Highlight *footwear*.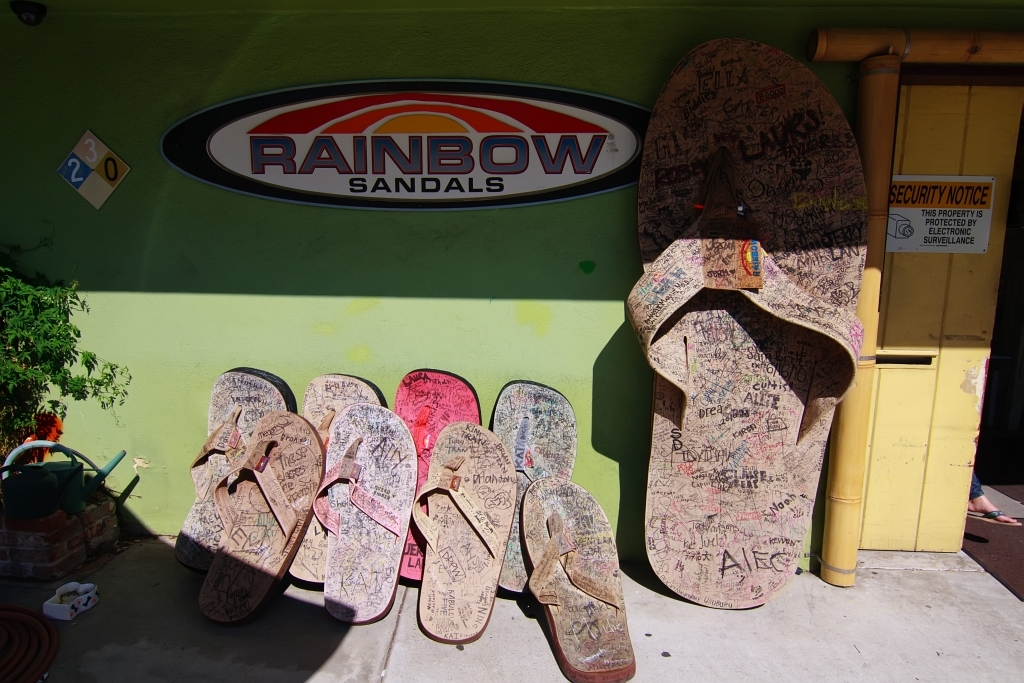
Highlighted region: [x1=408, y1=418, x2=516, y2=642].
